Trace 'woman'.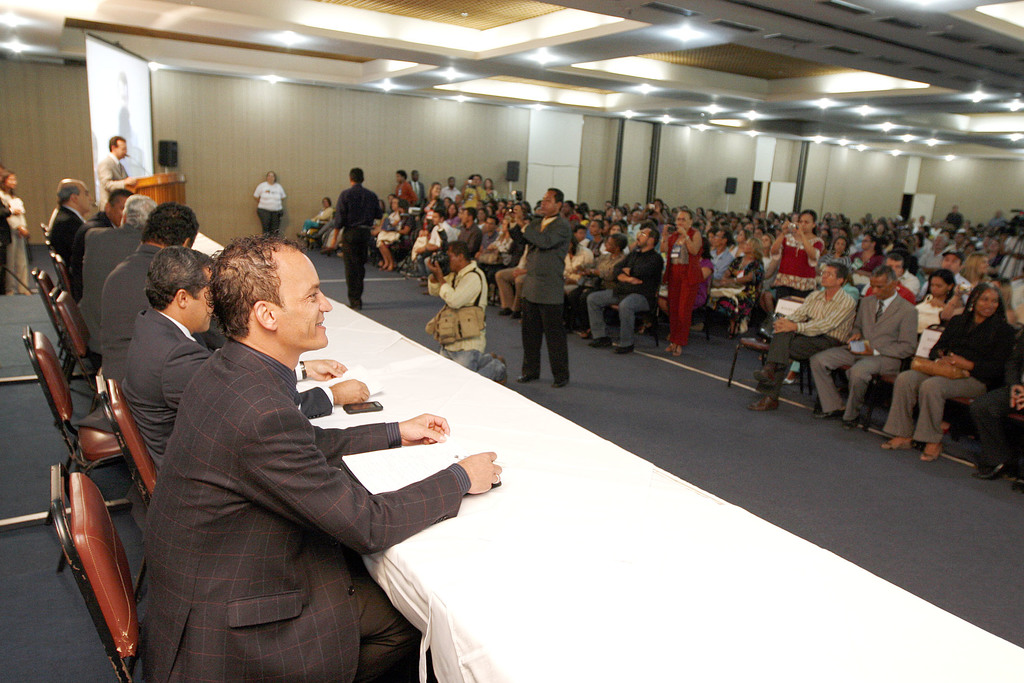
Traced to BBox(485, 177, 495, 198).
